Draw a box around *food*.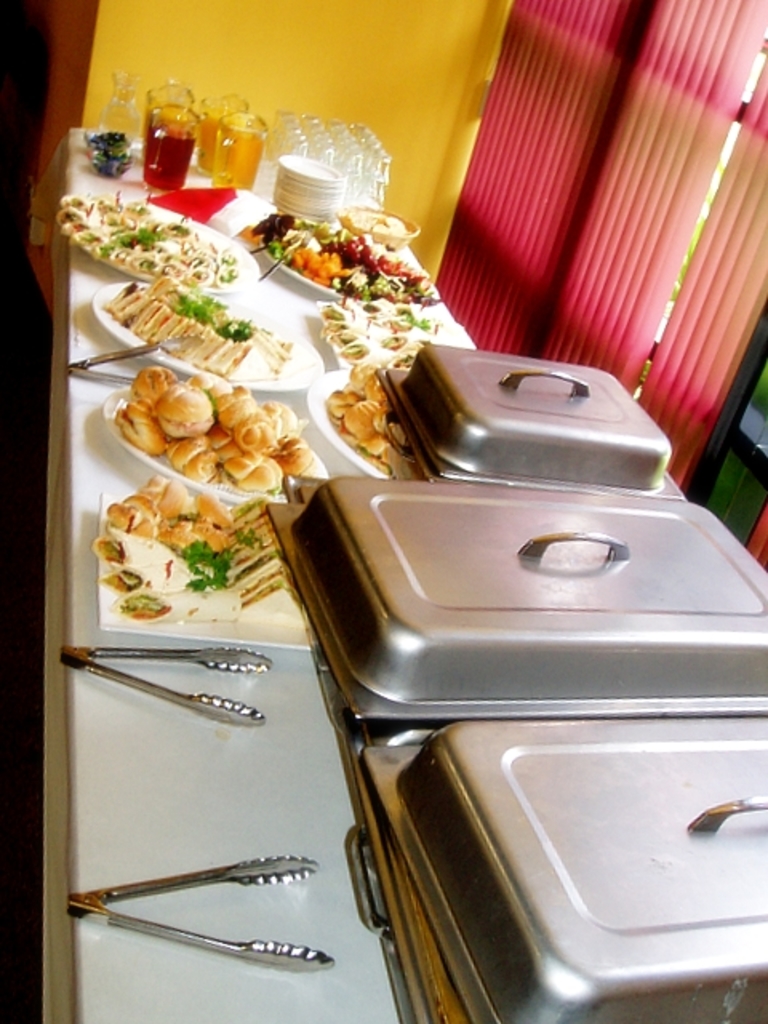
<bbox>323, 309, 453, 358</bbox>.
